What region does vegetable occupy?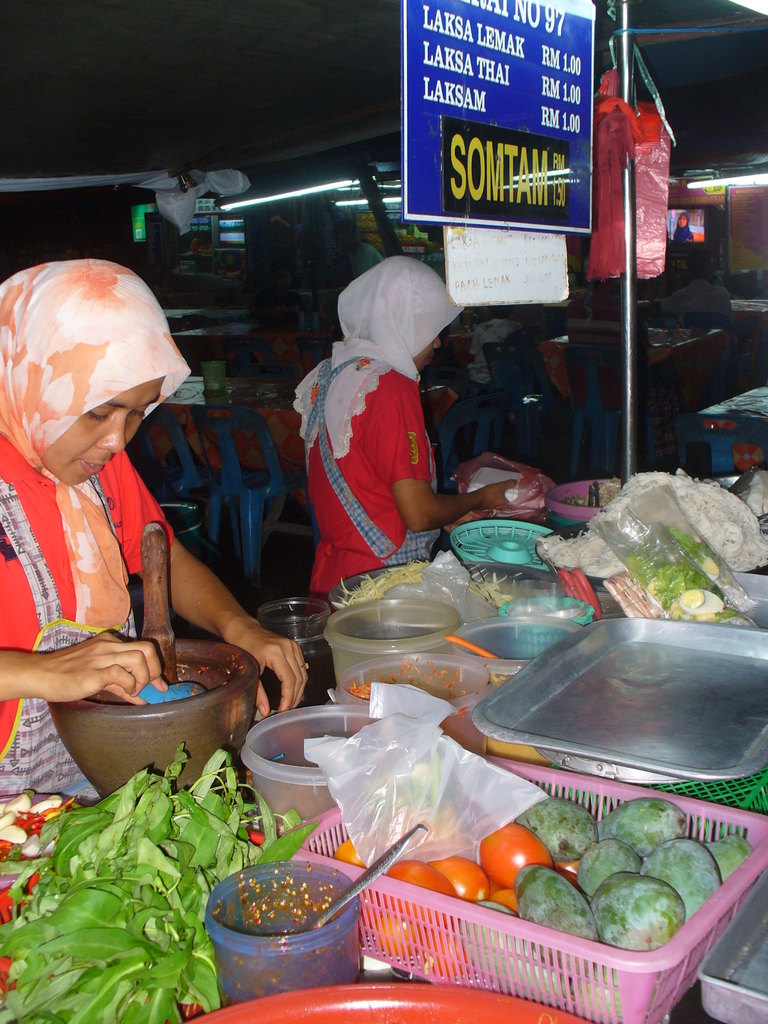
{"left": 483, "top": 820, "right": 572, "bottom": 902}.
